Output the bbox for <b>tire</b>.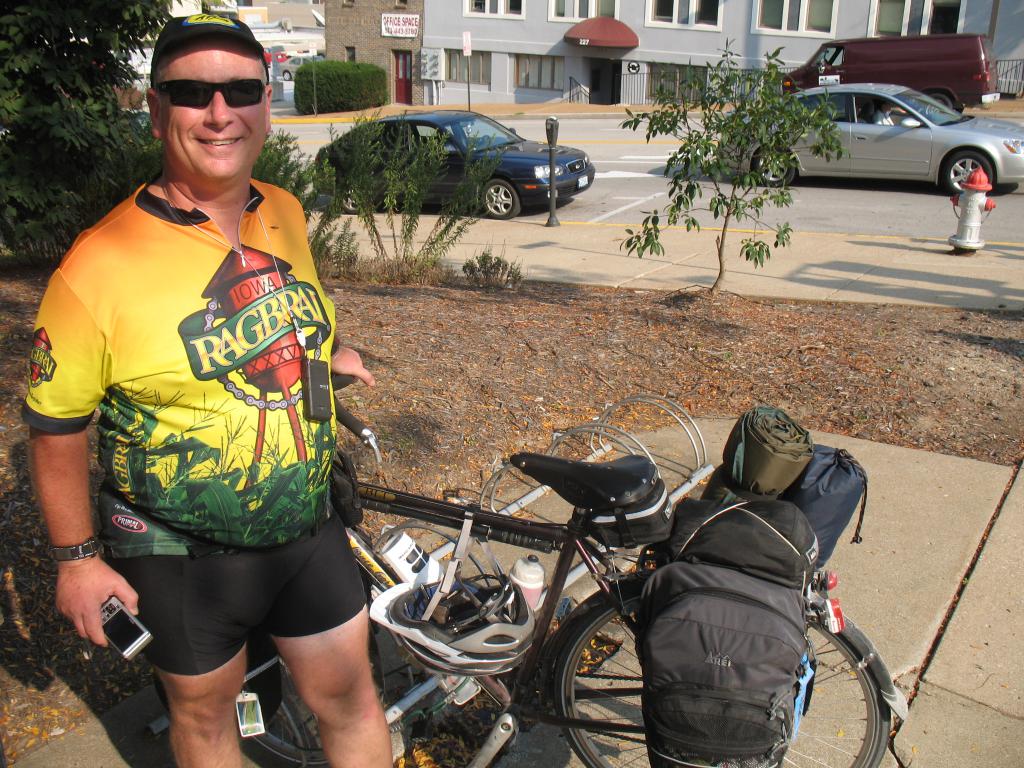
BBox(280, 67, 293, 84).
